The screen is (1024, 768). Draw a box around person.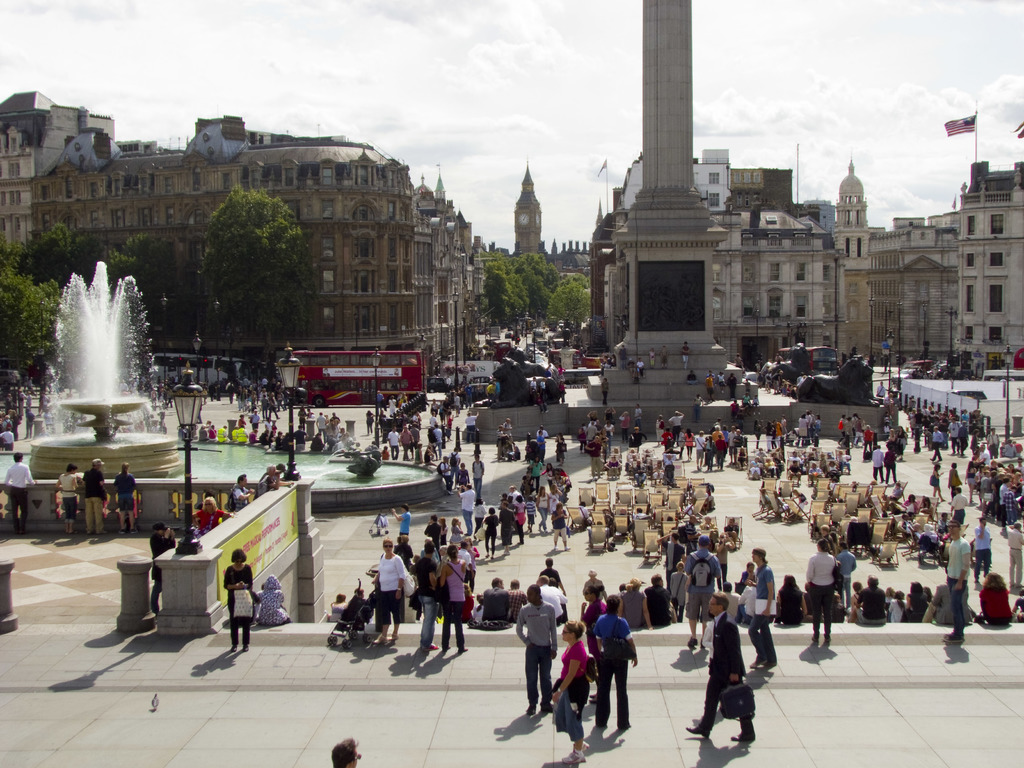
pyautogui.locateOnScreen(438, 542, 465, 651).
